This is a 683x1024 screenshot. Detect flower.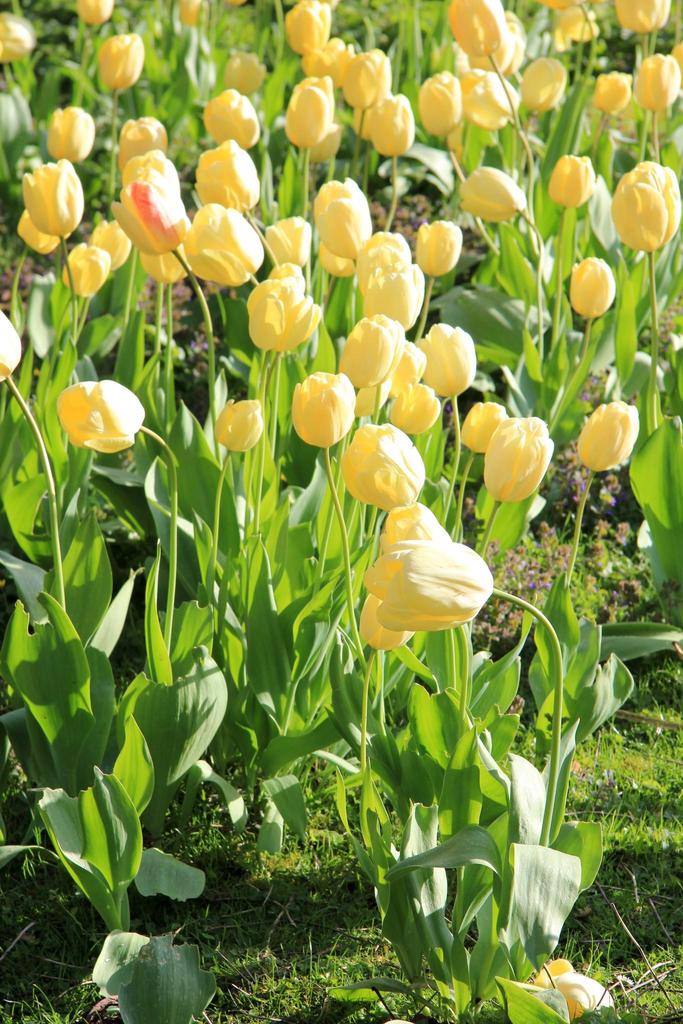
crop(574, 402, 641, 476).
